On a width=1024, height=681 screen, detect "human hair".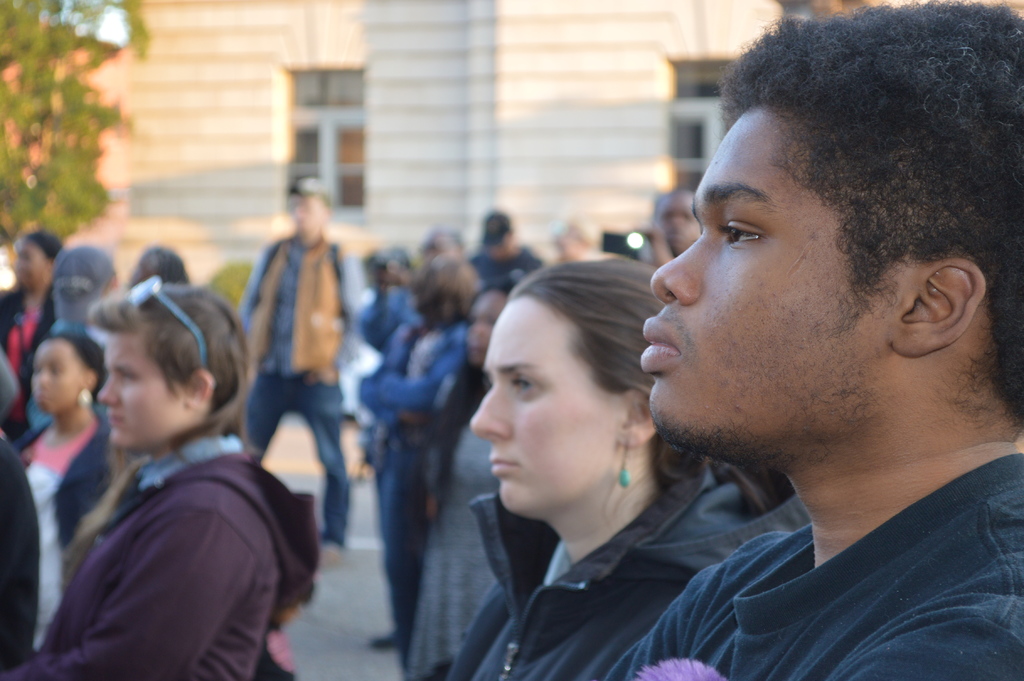
651:185:696:223.
